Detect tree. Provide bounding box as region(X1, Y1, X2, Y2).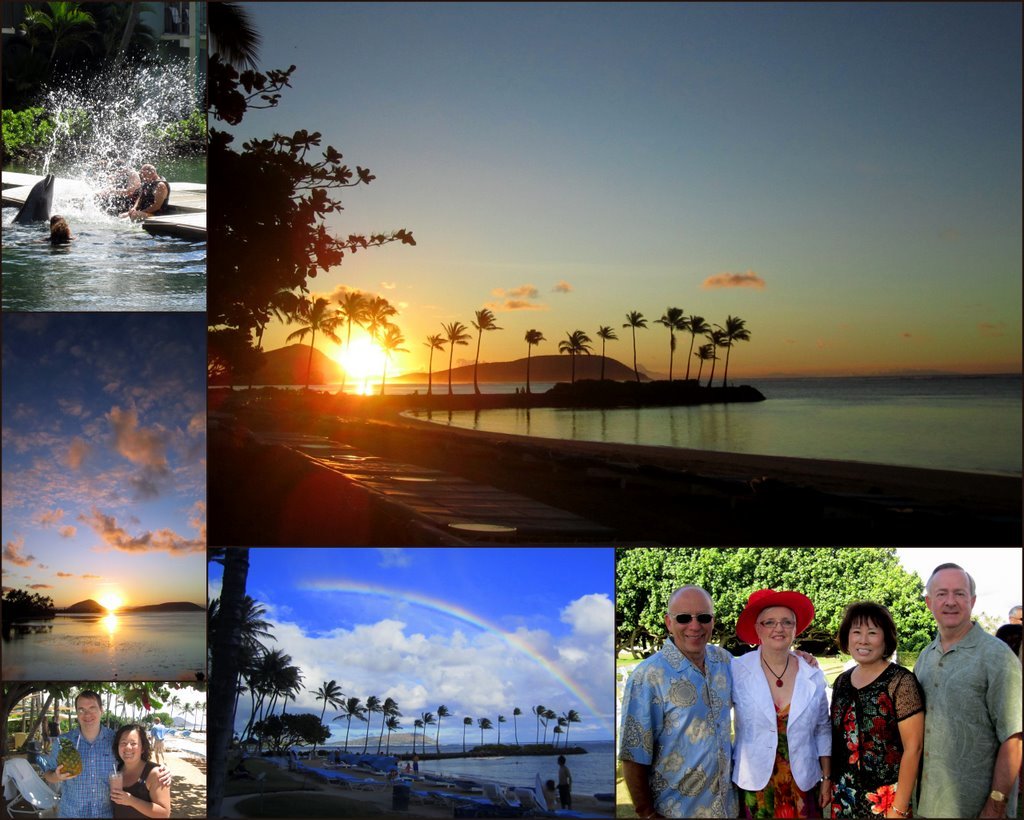
region(622, 309, 648, 379).
